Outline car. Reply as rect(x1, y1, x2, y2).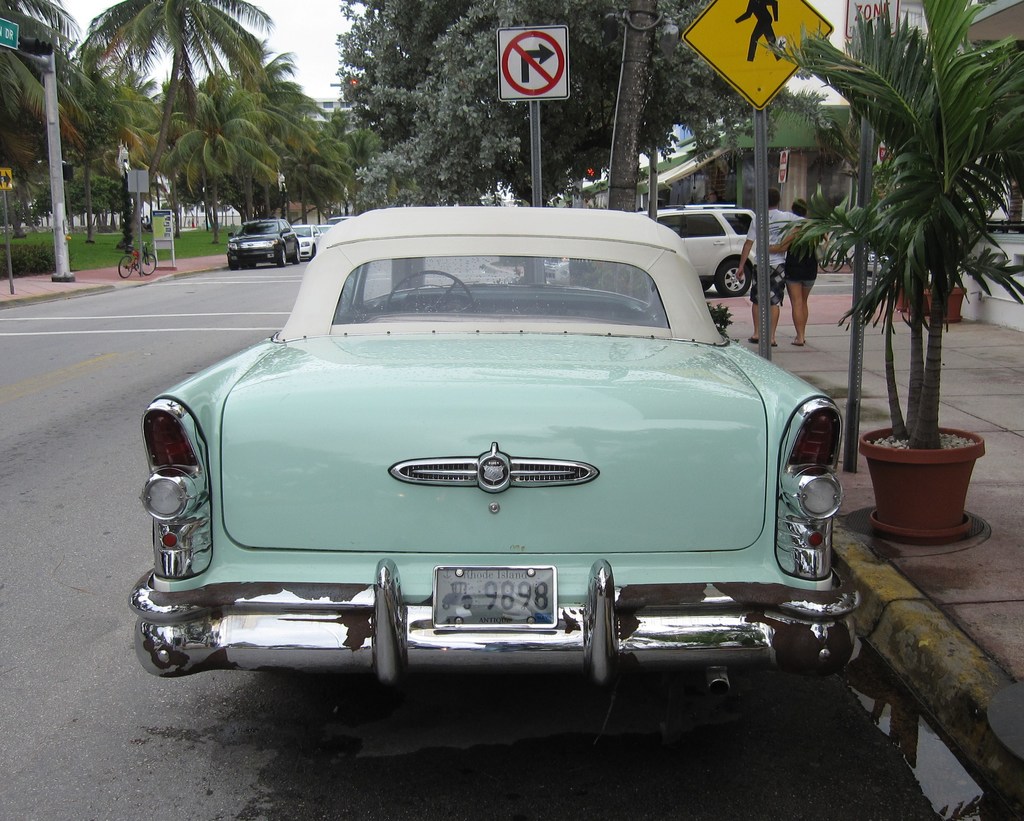
rect(225, 218, 300, 268).
